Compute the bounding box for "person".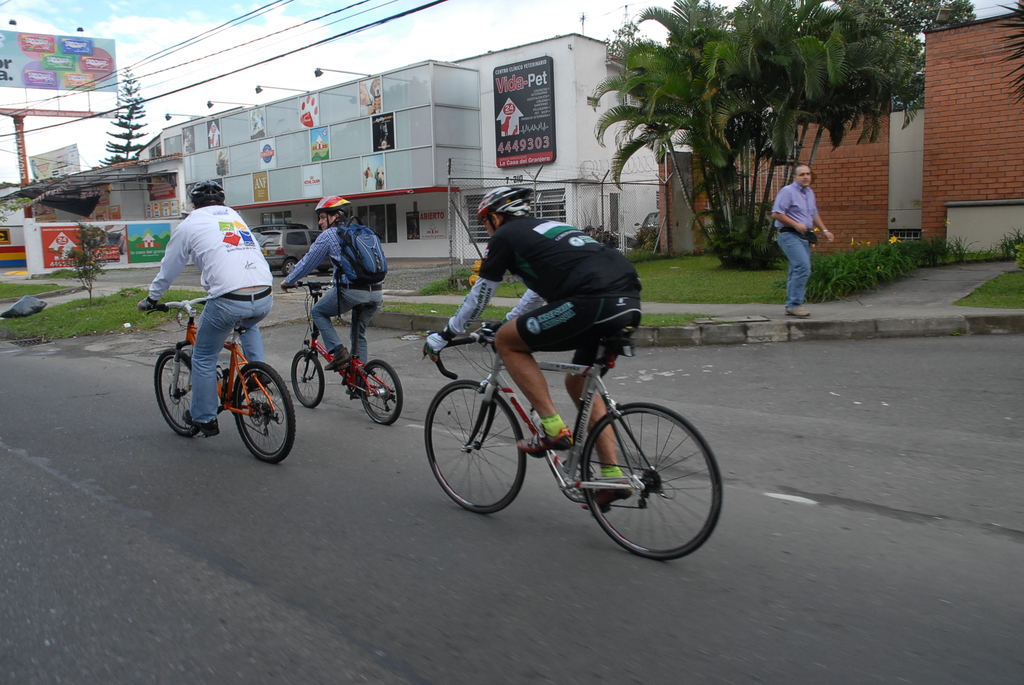
422/181/641/505.
